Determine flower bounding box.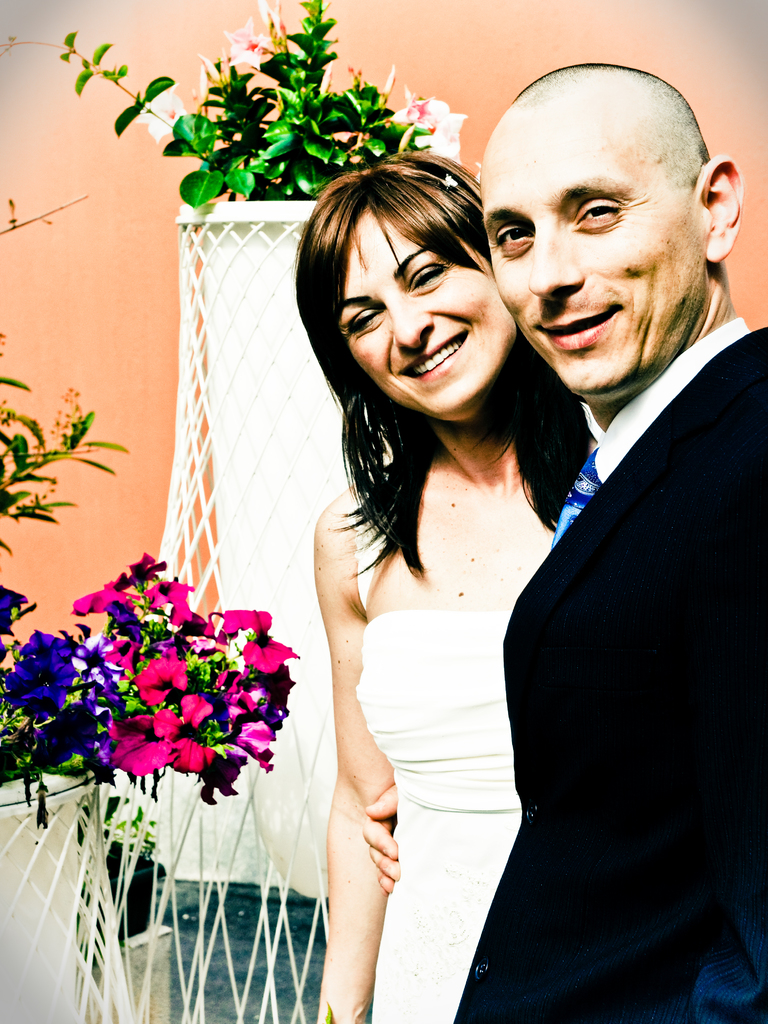
Determined: bbox=(223, 0, 295, 59).
